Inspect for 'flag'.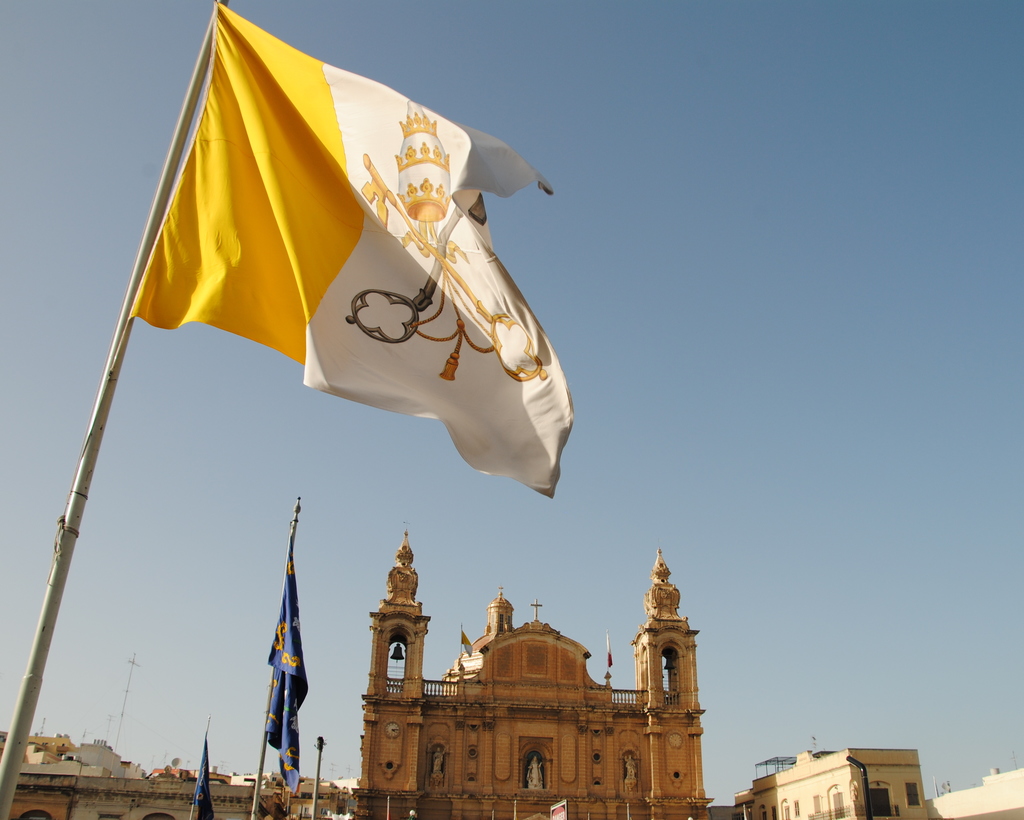
Inspection: 264:541:305:791.
